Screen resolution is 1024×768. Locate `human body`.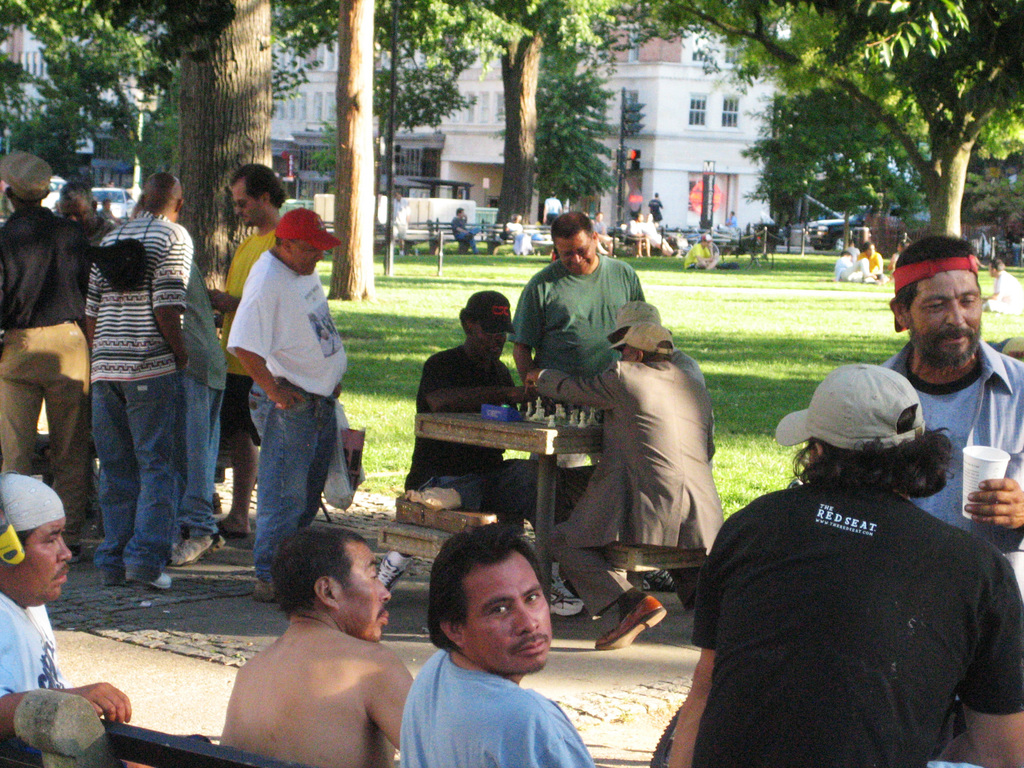
[504,207,647,388].
